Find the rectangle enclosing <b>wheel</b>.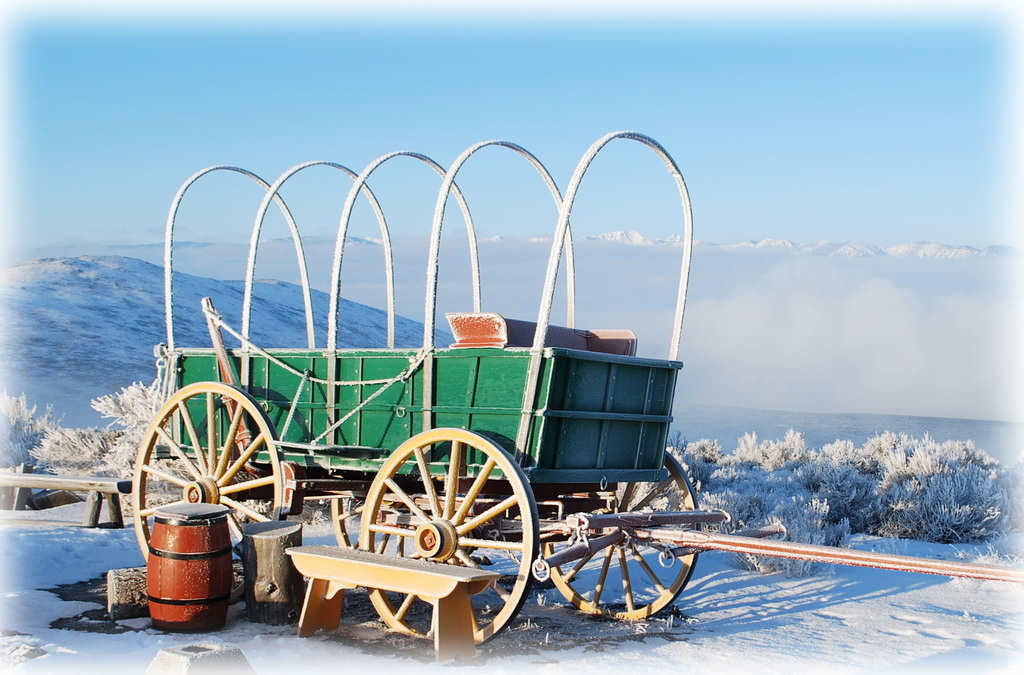
344/447/533/621.
